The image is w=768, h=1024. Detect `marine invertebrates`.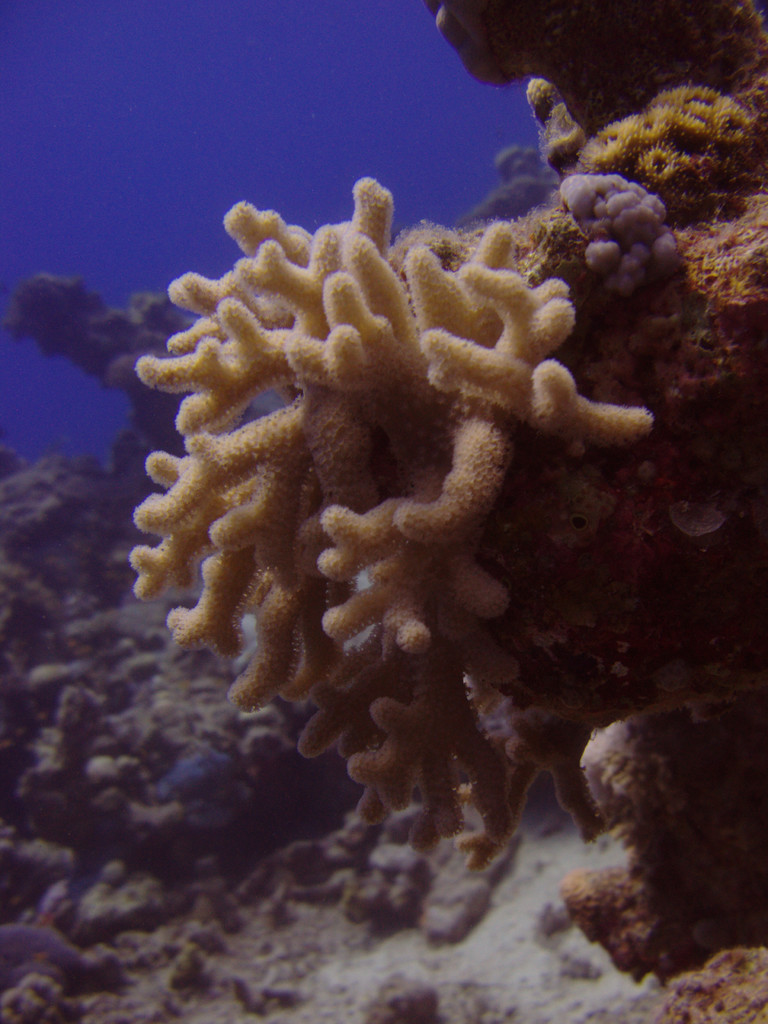
Detection: l=639, t=934, r=767, b=1022.
